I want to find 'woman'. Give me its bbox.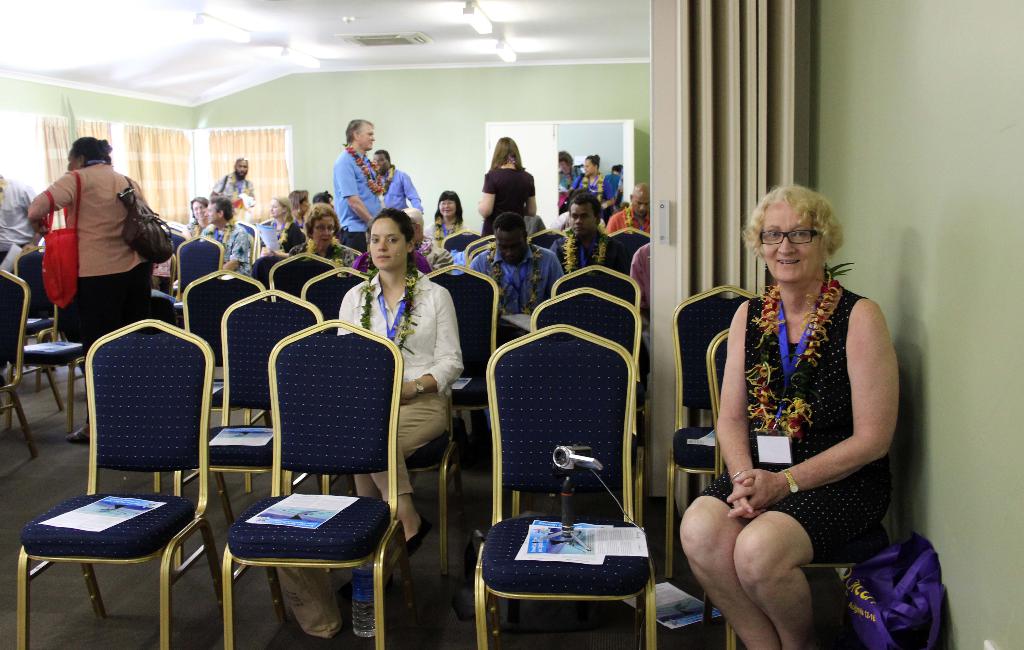
291, 200, 358, 277.
